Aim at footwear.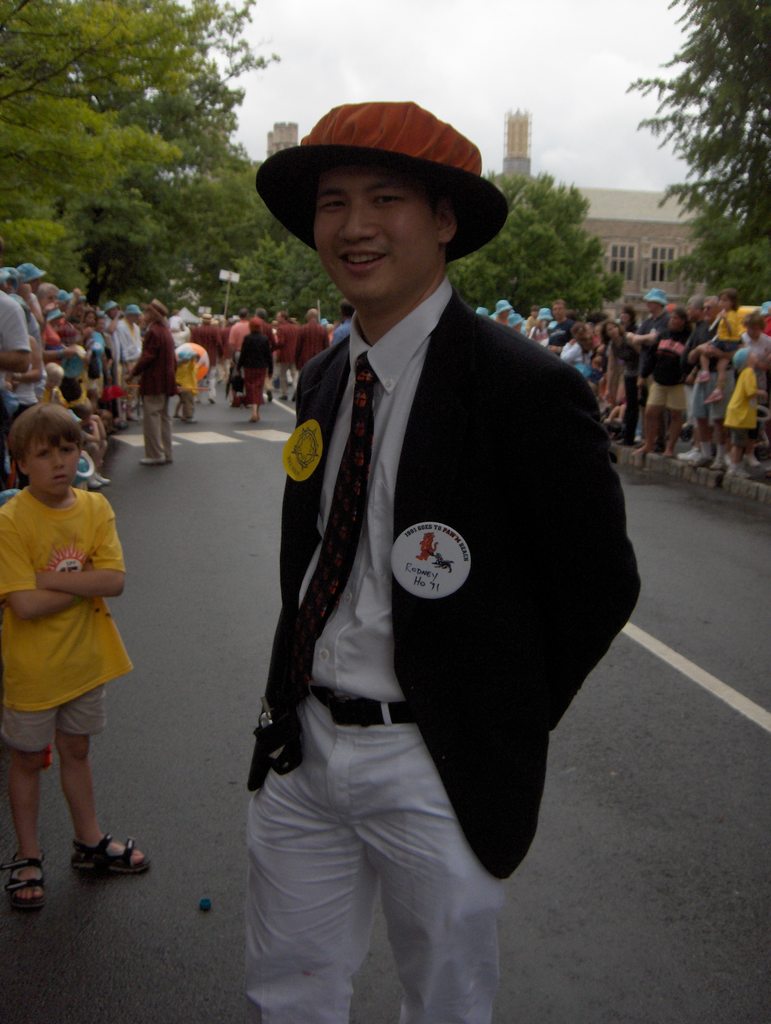
Aimed at x1=248 y1=412 x2=261 y2=424.
